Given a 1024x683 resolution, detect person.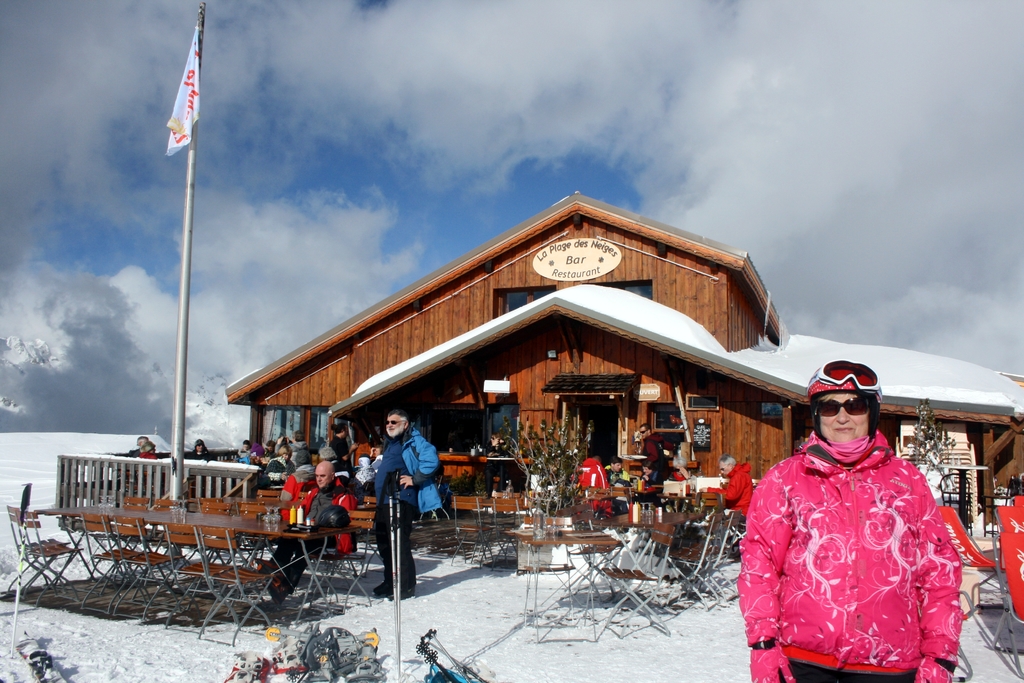
region(604, 457, 632, 493).
